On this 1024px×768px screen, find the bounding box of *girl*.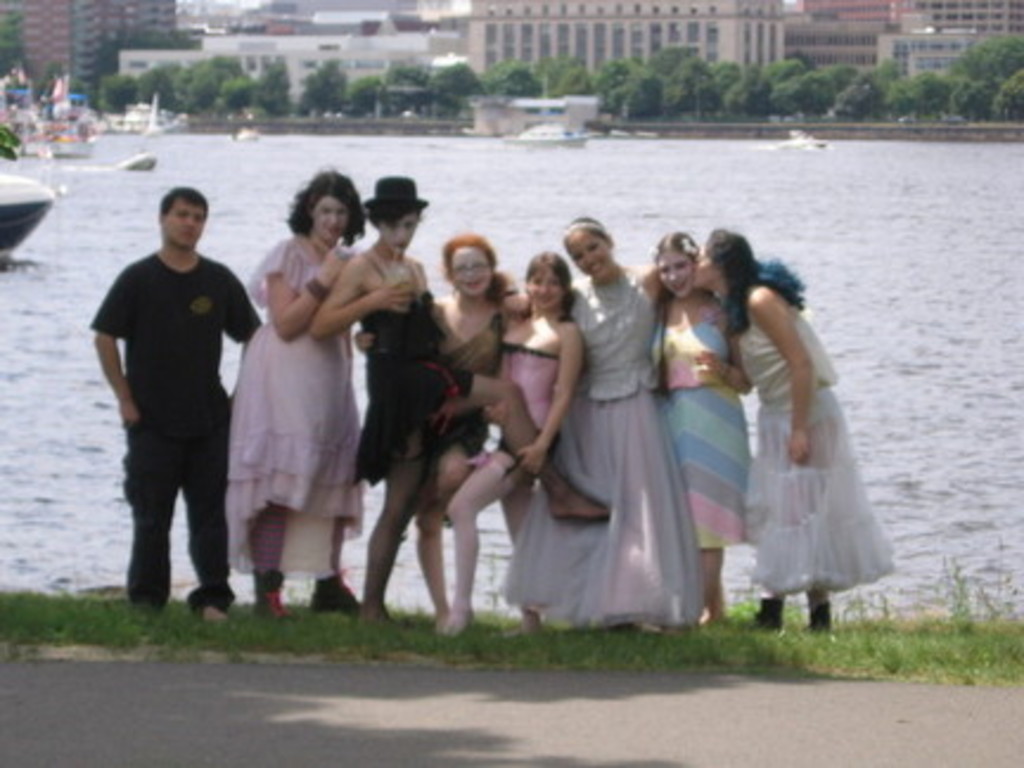
Bounding box: (x1=723, y1=237, x2=920, y2=633).
